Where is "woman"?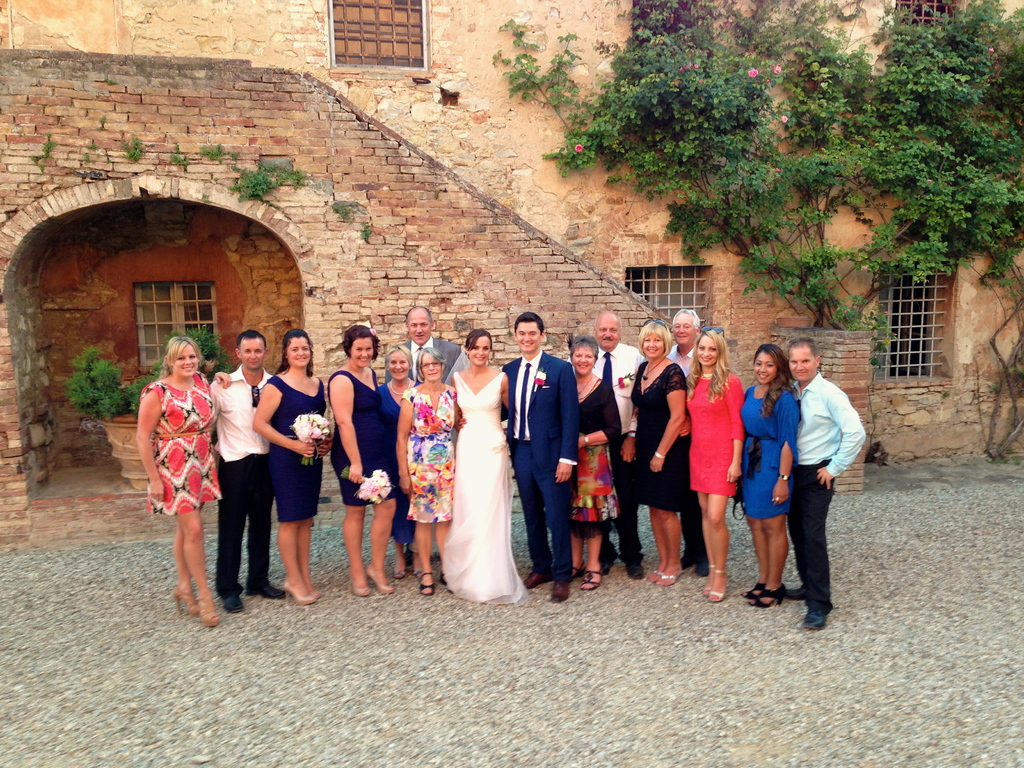
570 336 620 590.
